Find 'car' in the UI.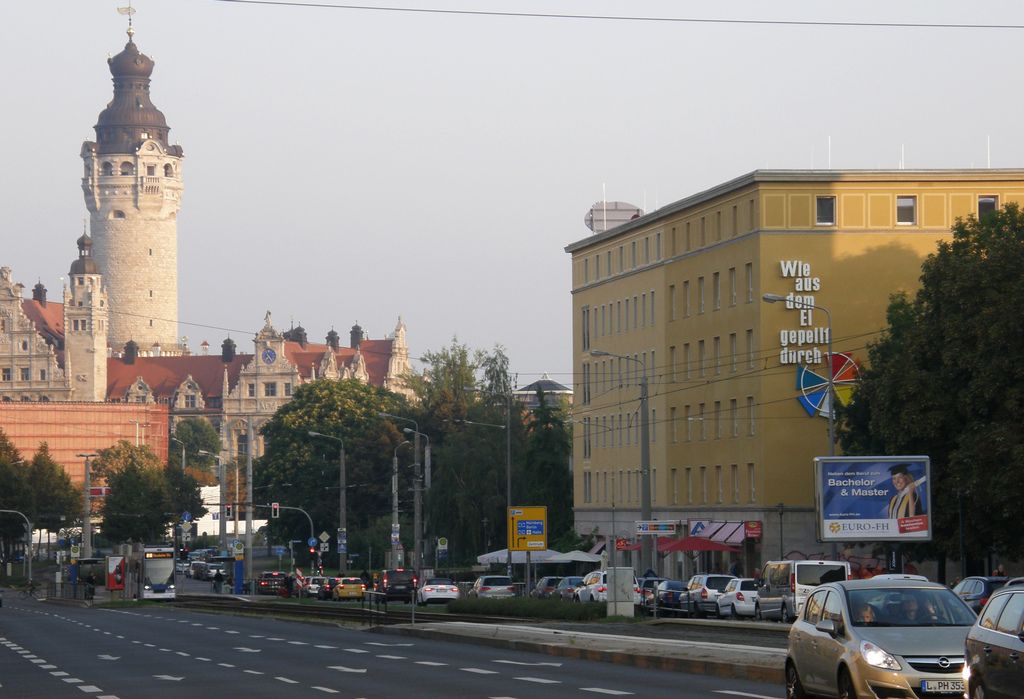
UI element at bbox(573, 577, 648, 611).
